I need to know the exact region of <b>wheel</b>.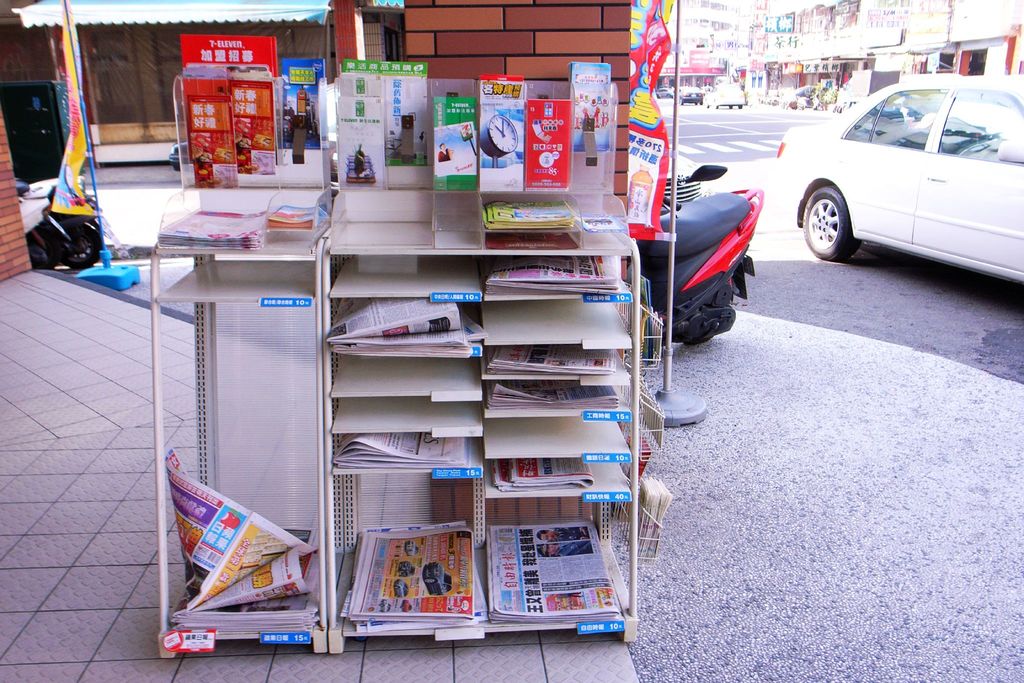
Region: Rect(658, 261, 757, 344).
